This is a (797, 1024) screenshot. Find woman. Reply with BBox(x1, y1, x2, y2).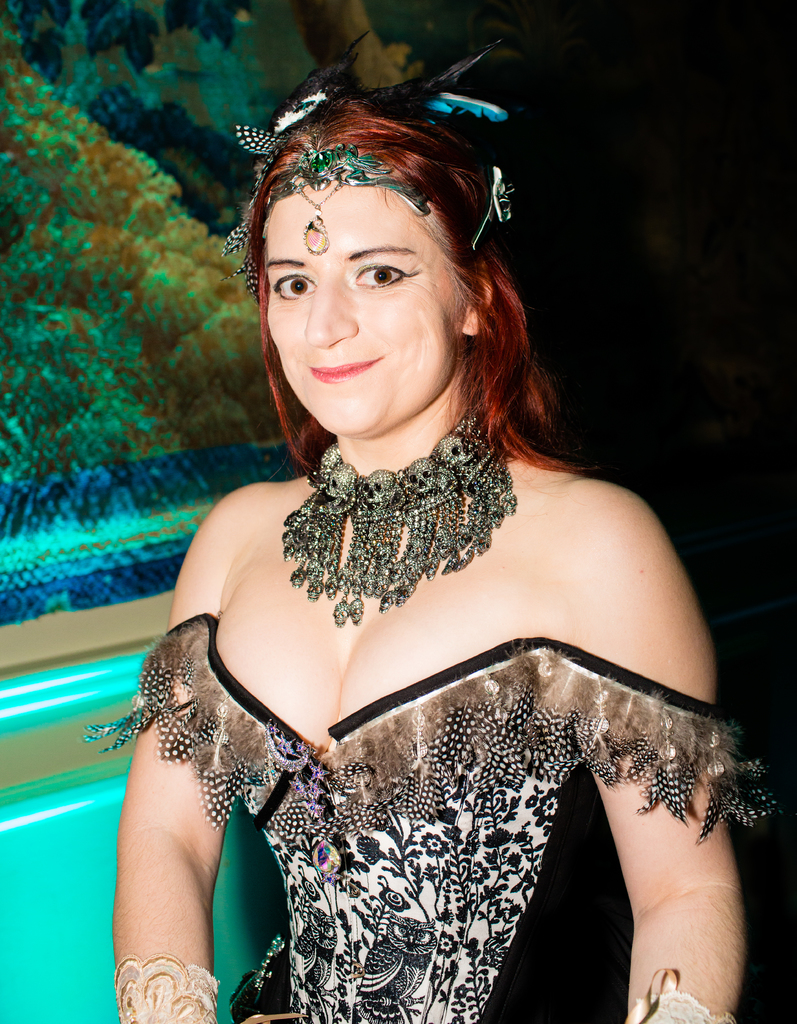
BBox(60, 40, 776, 976).
